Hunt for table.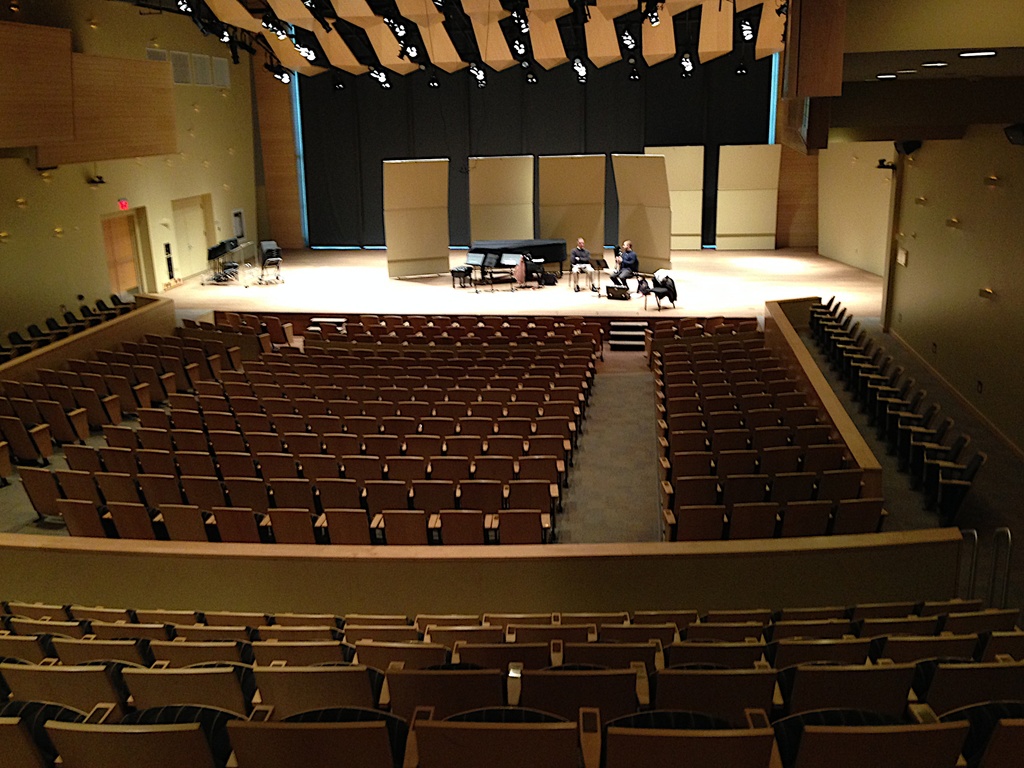
Hunted down at select_region(455, 214, 577, 287).
